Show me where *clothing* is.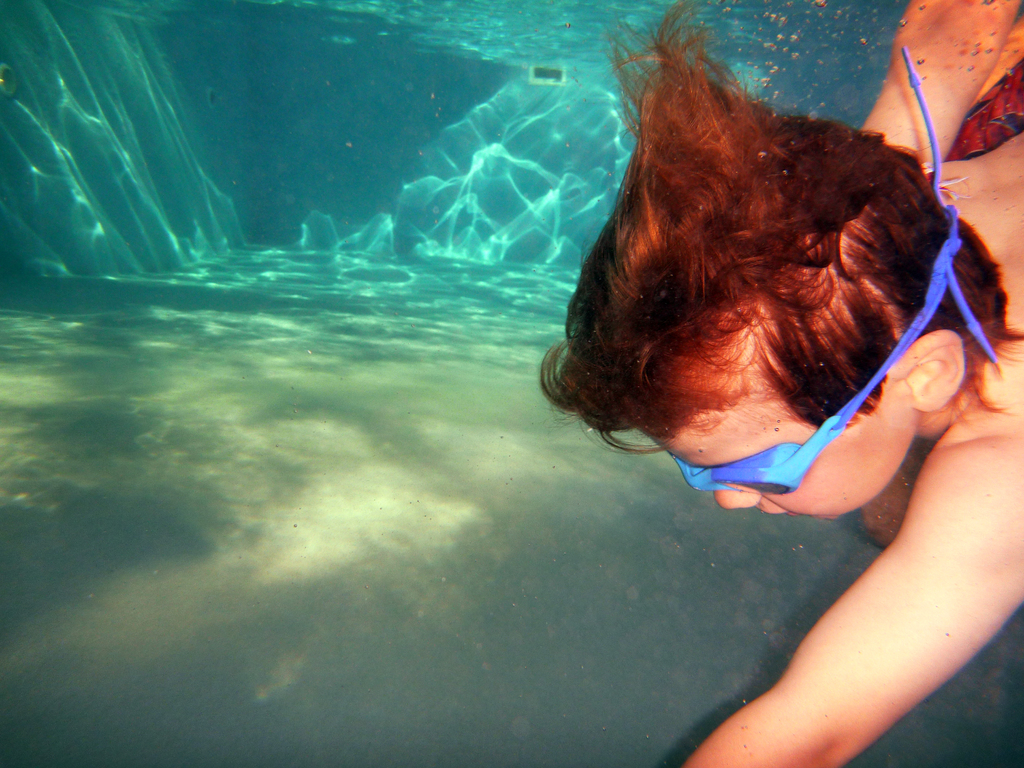
*clothing* is at detection(937, 51, 1023, 166).
